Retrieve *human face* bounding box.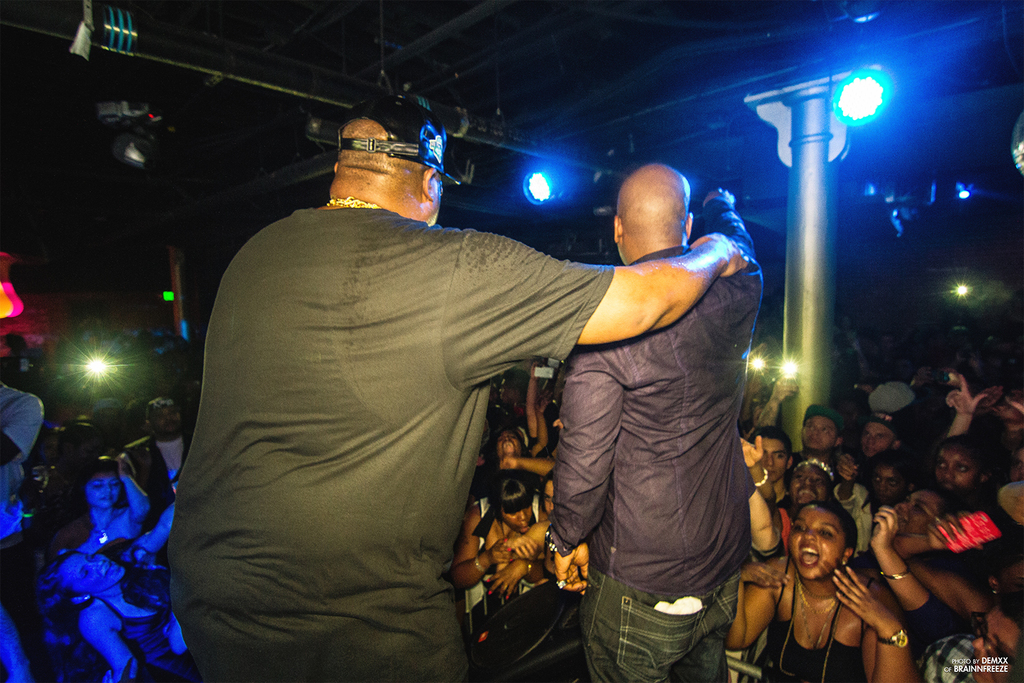
Bounding box: bbox=[859, 418, 896, 458].
